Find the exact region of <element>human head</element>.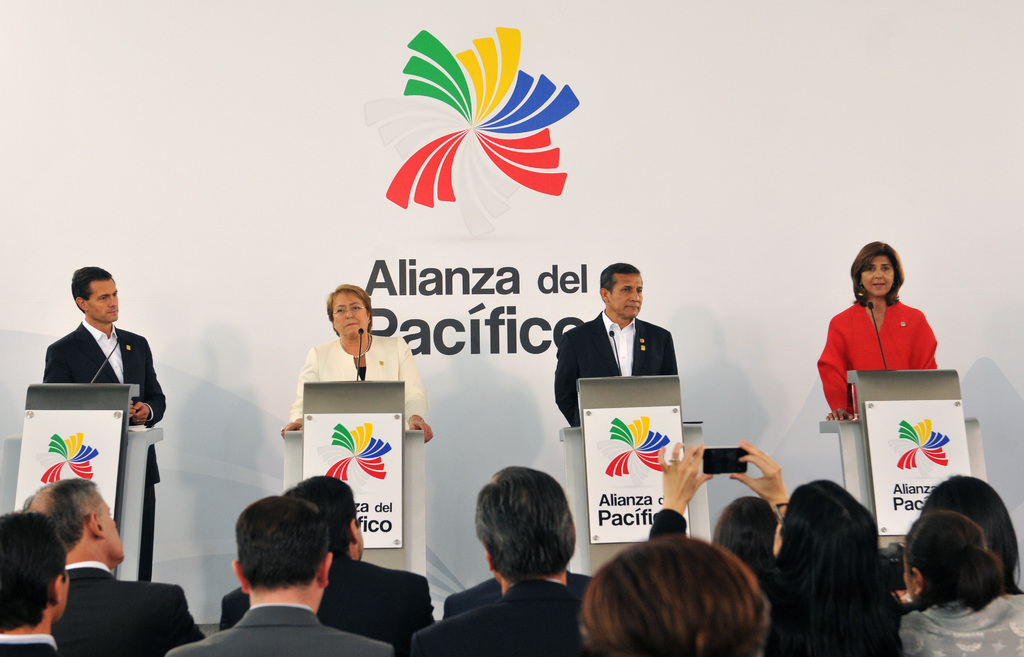
Exact region: [598, 260, 645, 320].
